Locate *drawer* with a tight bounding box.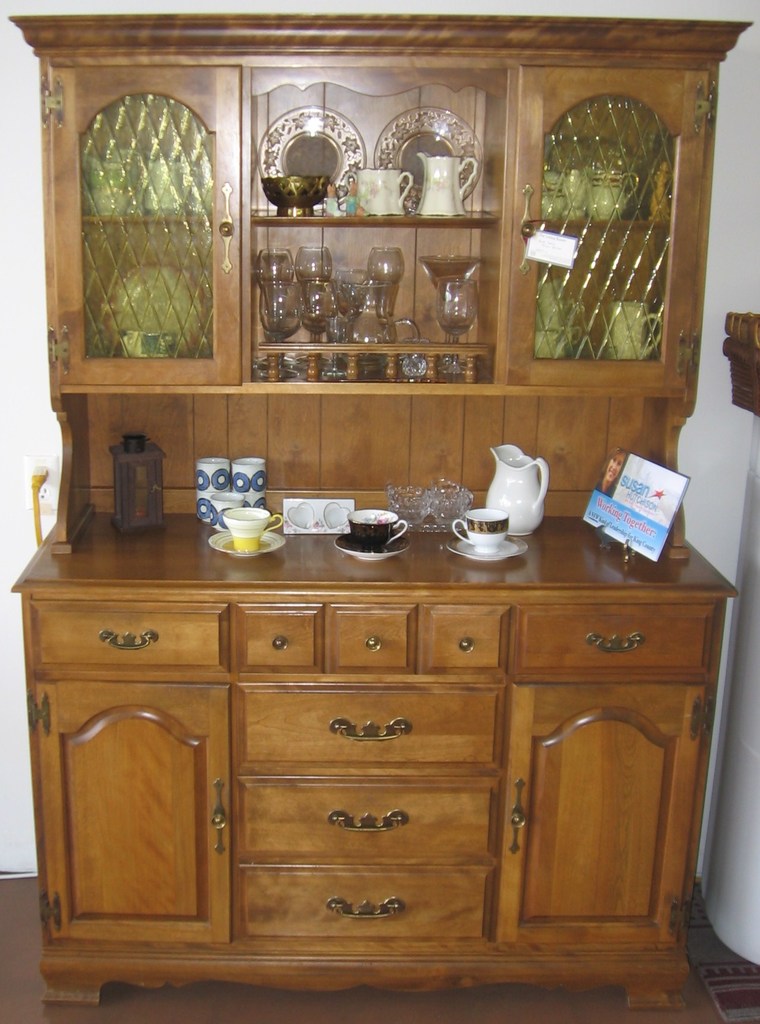
<region>32, 600, 228, 675</region>.
